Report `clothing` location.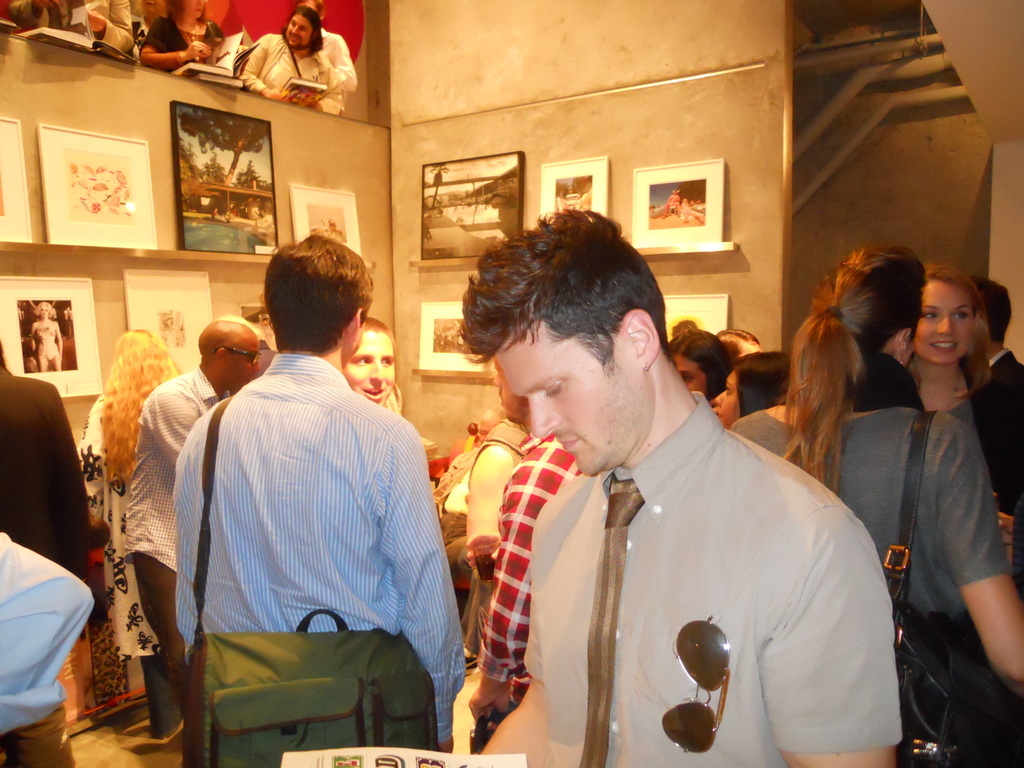
Report: <region>727, 362, 1012, 767</region>.
